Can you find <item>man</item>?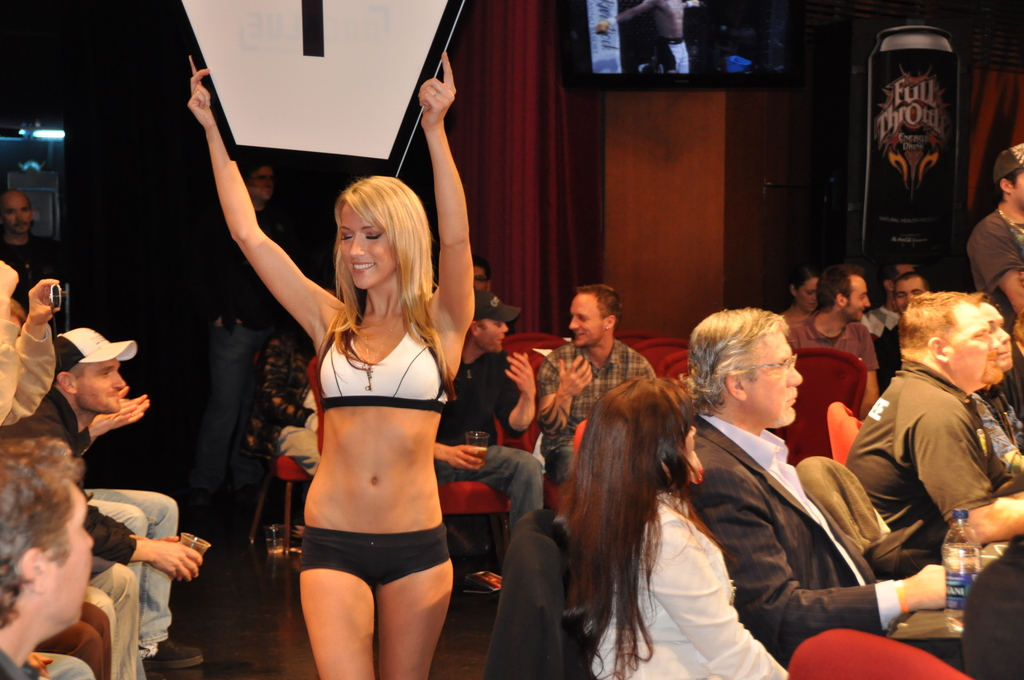
Yes, bounding box: select_region(468, 256, 492, 293).
